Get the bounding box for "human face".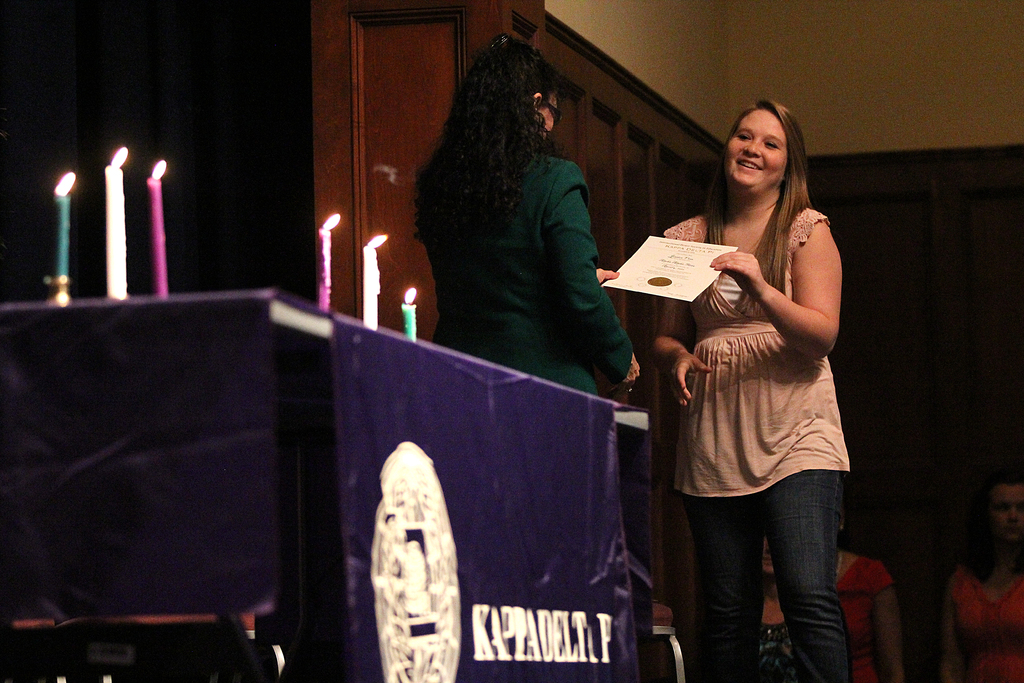
select_region(726, 101, 792, 190).
